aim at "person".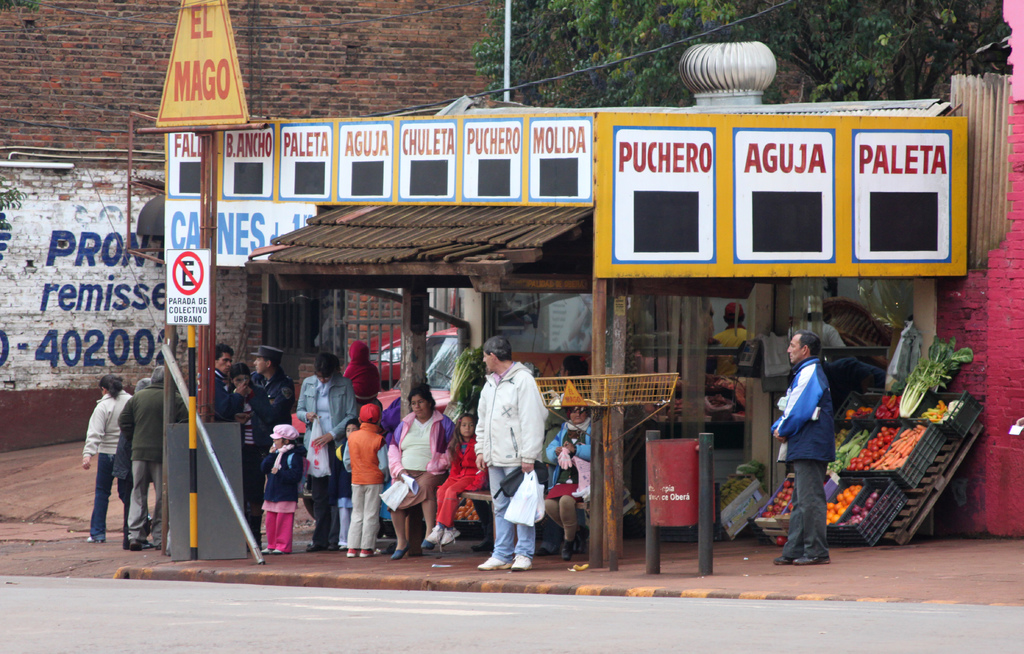
Aimed at [x1=78, y1=377, x2=136, y2=545].
